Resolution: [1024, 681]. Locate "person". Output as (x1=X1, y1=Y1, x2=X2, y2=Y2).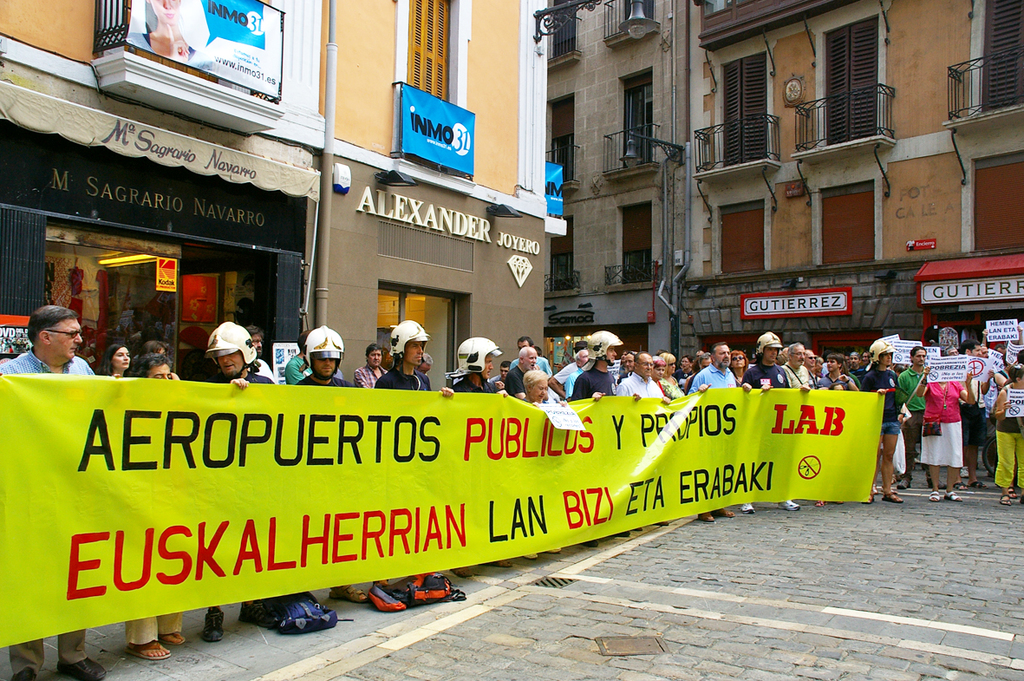
(x1=565, y1=325, x2=621, y2=398).
